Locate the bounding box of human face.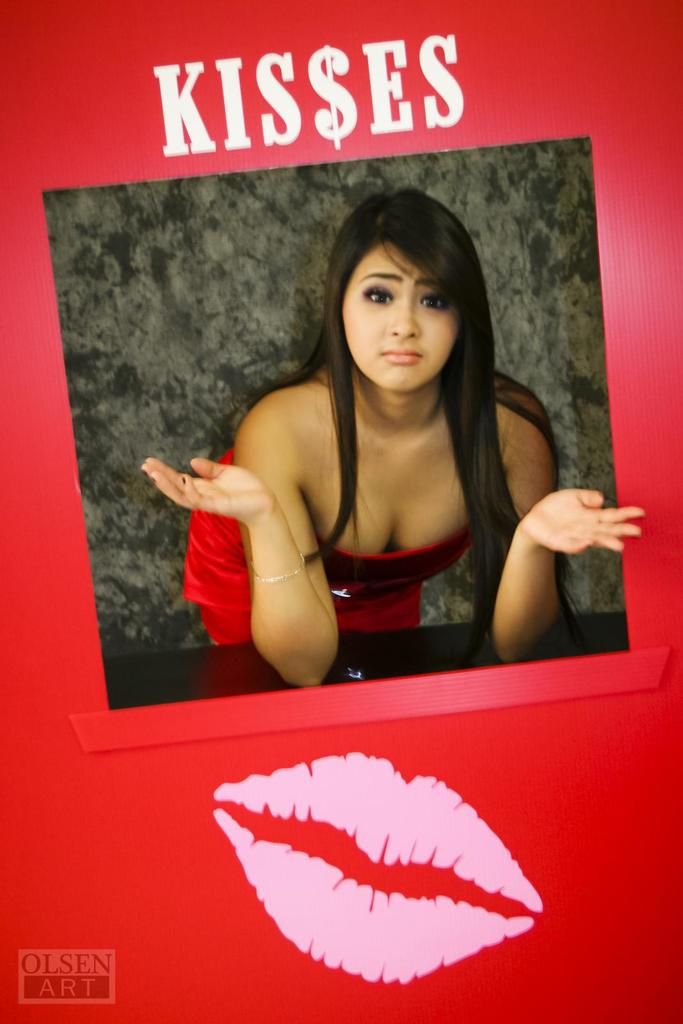
Bounding box: (left=335, top=246, right=455, bottom=390).
